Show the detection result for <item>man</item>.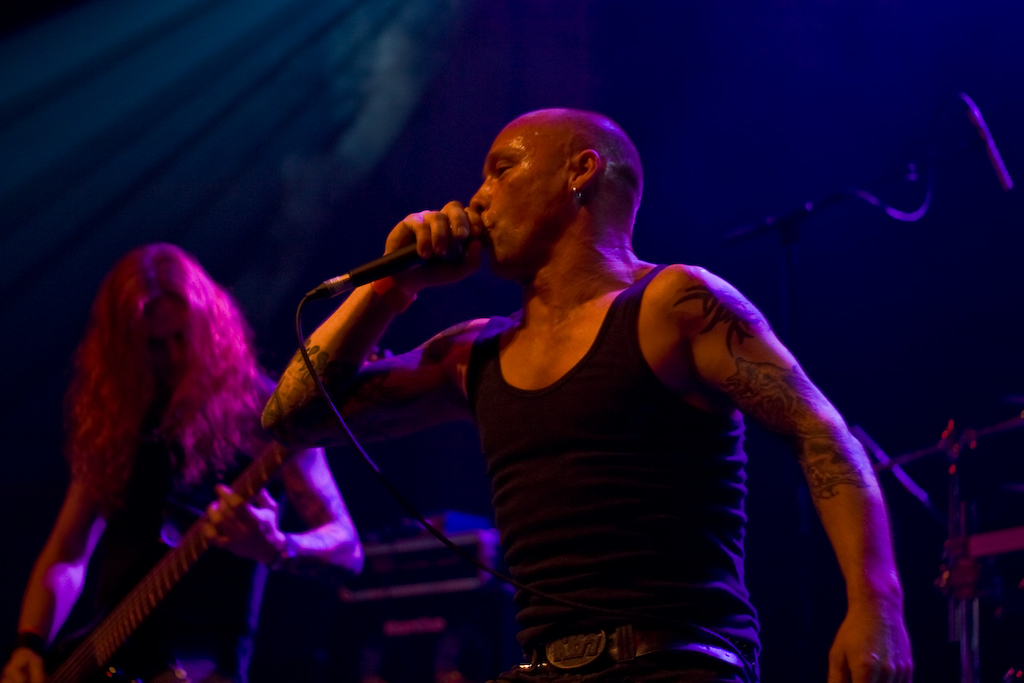
detection(354, 513, 510, 631).
